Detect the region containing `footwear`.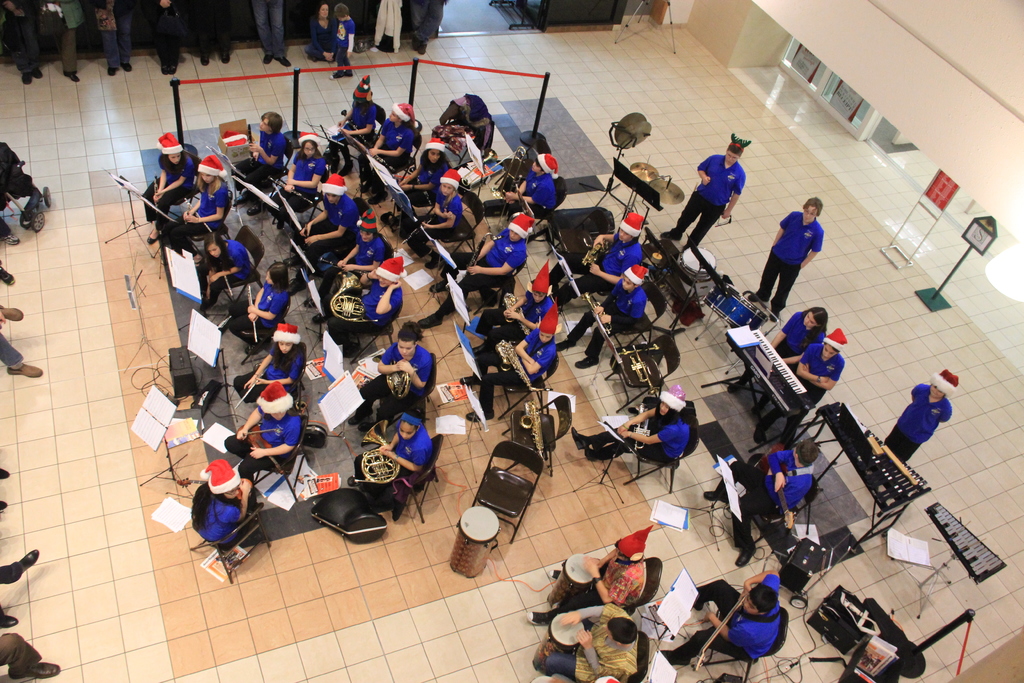
x1=548 y1=570 x2=559 y2=580.
